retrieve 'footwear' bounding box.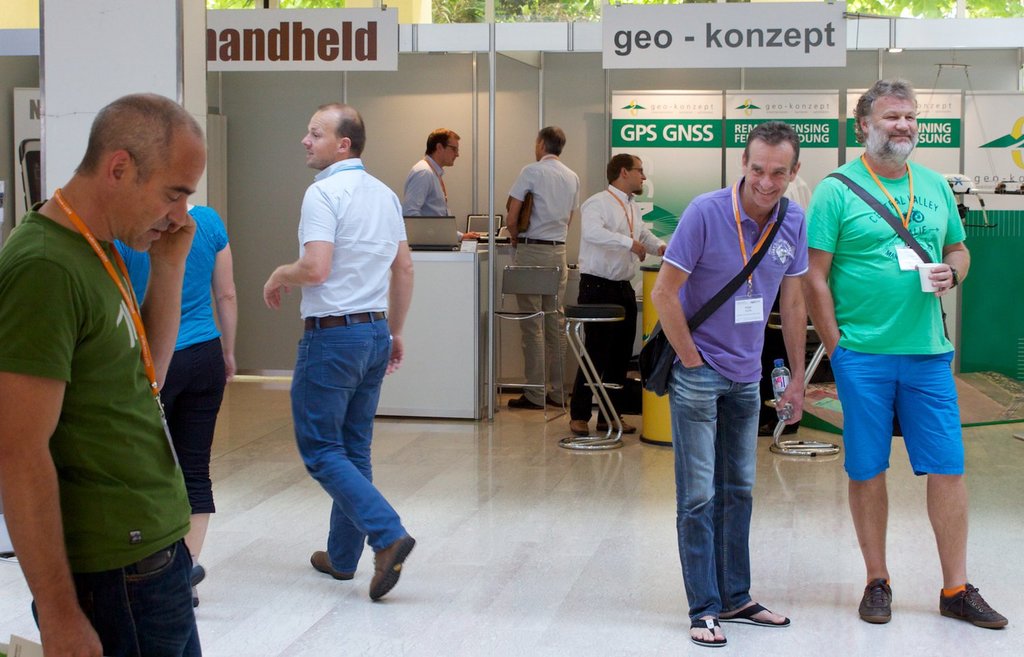
Bounding box: bbox=[569, 418, 589, 434].
